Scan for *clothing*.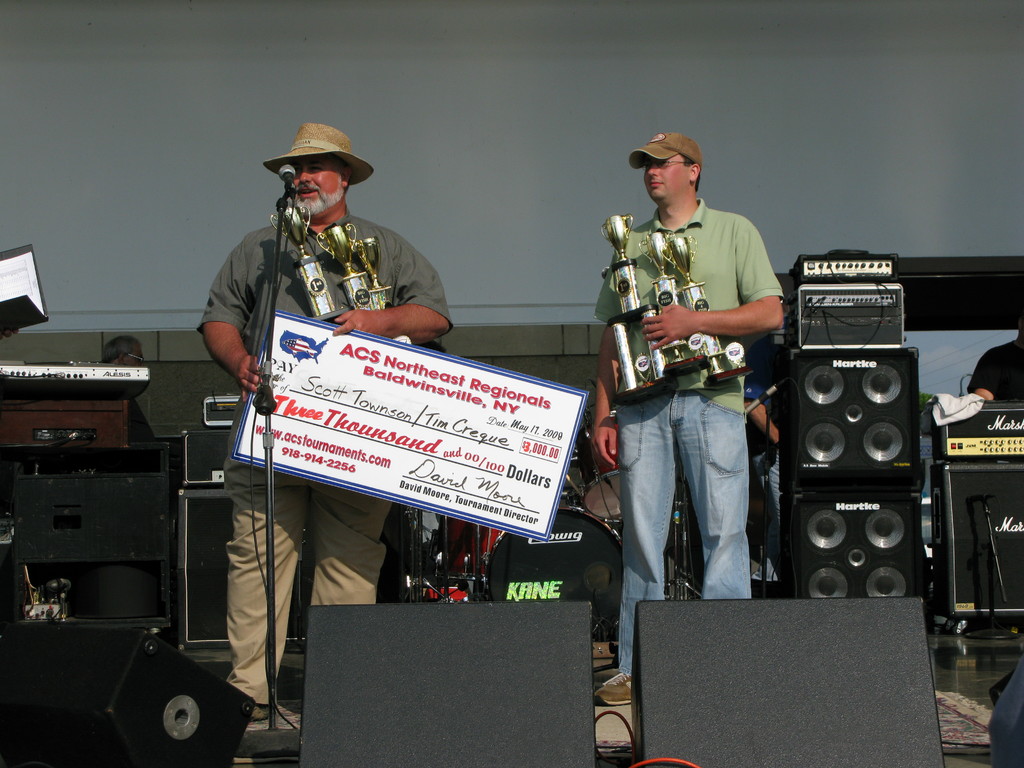
Scan result: bbox=[967, 341, 1023, 401].
